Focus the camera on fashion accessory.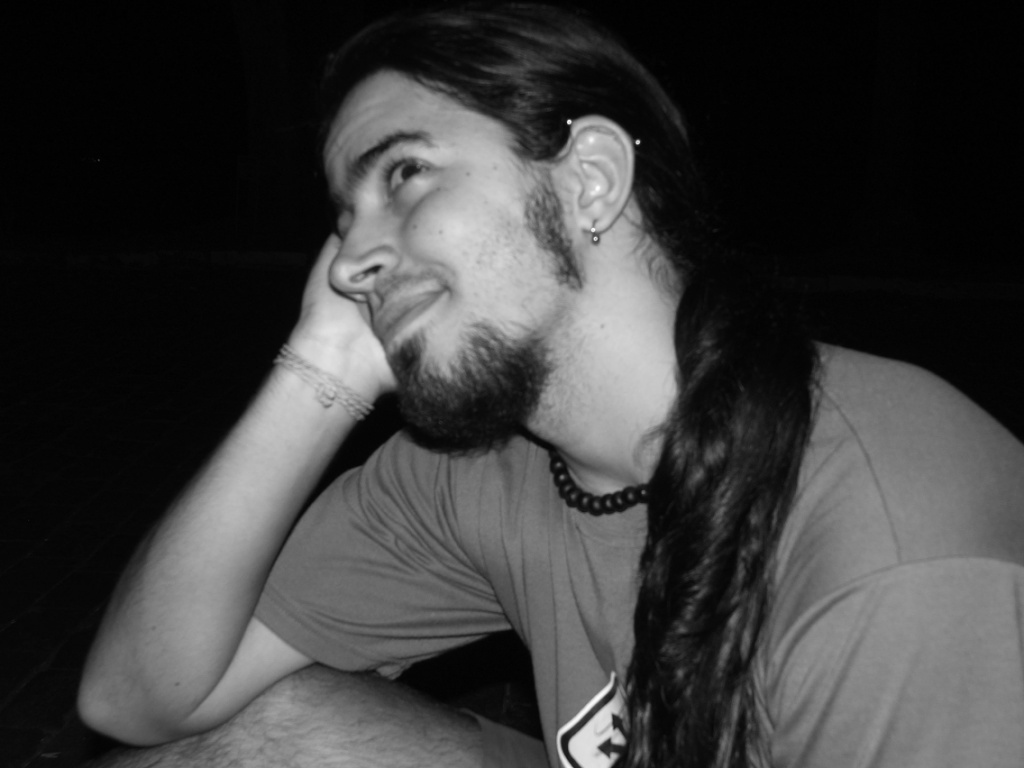
Focus region: (left=591, top=219, right=602, bottom=241).
